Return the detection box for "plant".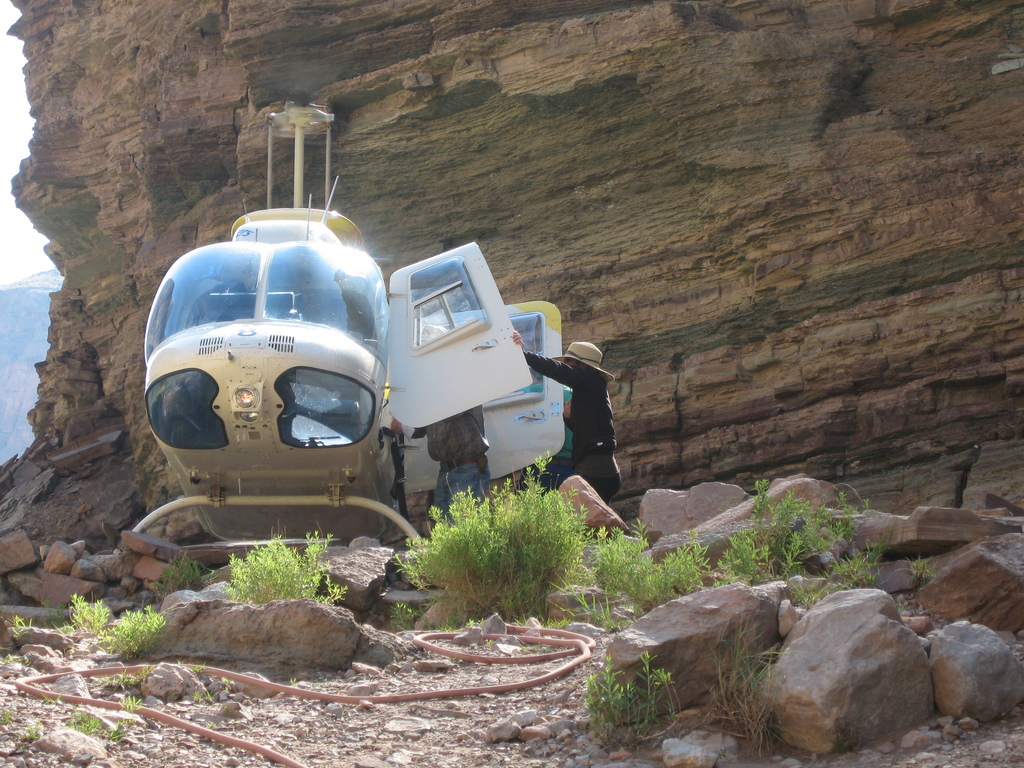
(x1=385, y1=598, x2=419, y2=632).
